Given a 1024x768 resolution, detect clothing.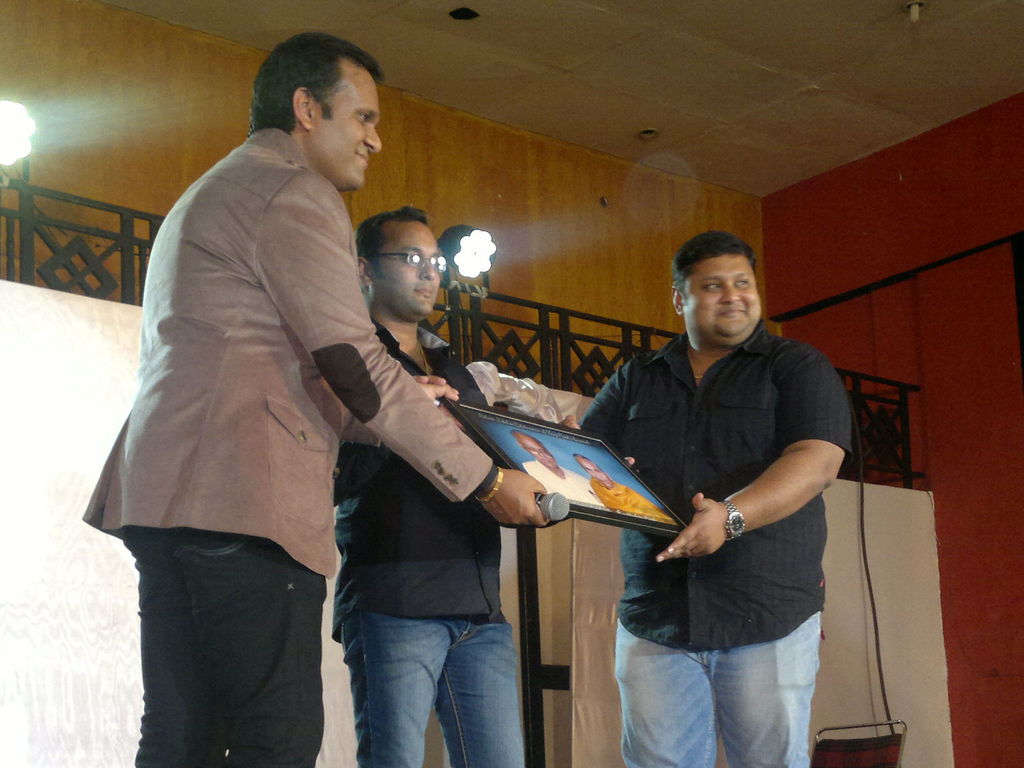
332 323 532 767.
